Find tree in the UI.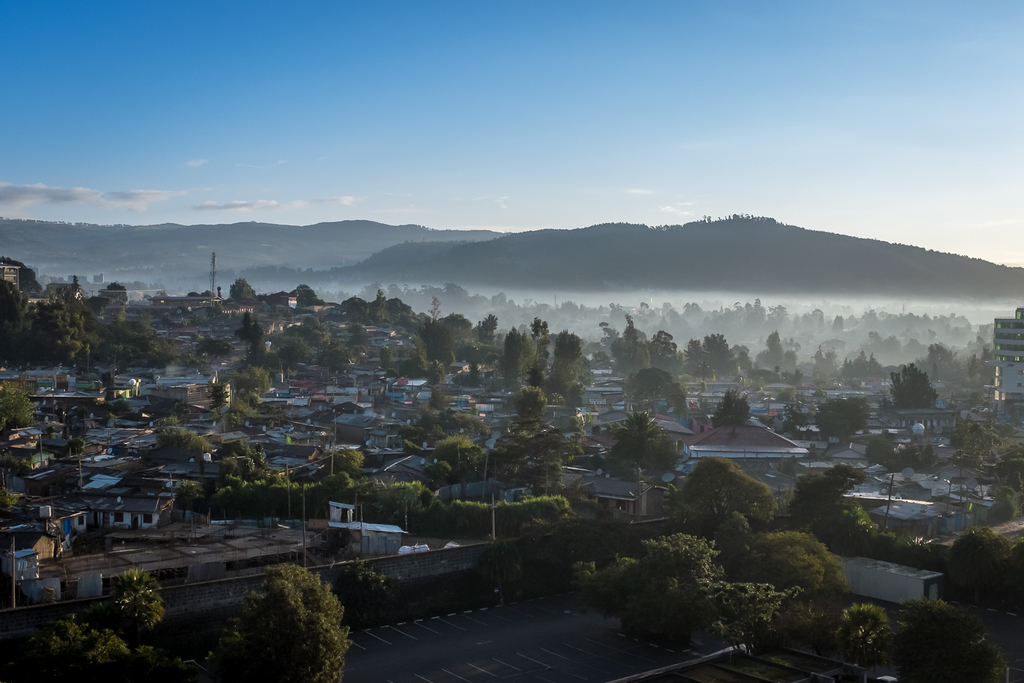
UI element at x1=230 y1=569 x2=348 y2=662.
